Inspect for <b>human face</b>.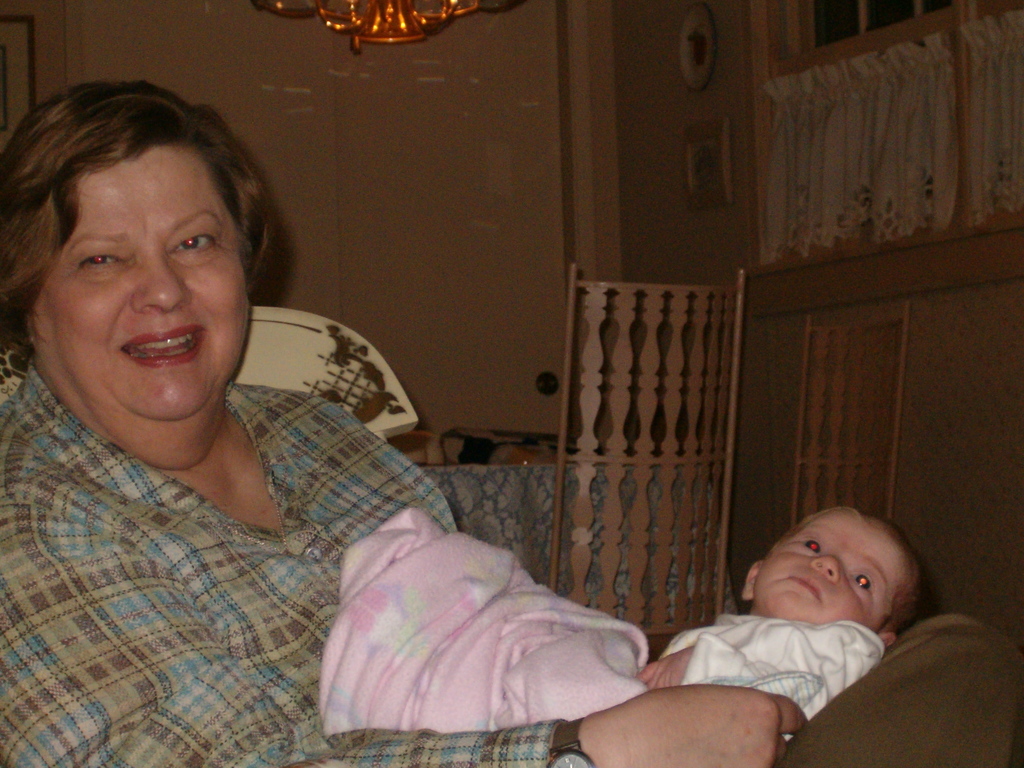
Inspection: <box>38,142,251,420</box>.
